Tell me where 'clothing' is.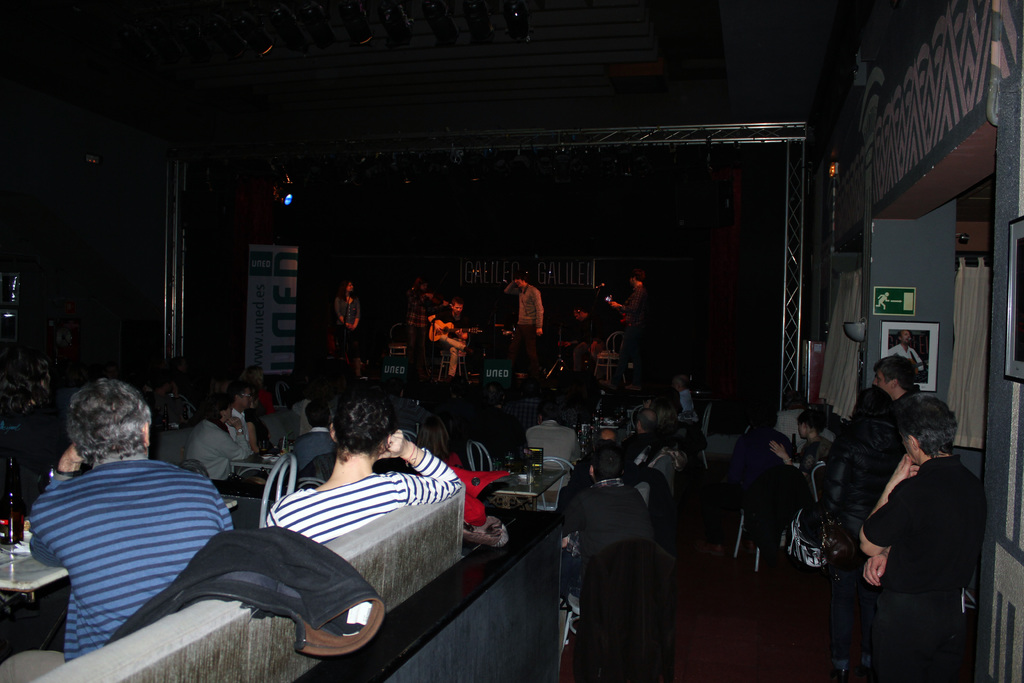
'clothing' is at 531/428/575/474.
